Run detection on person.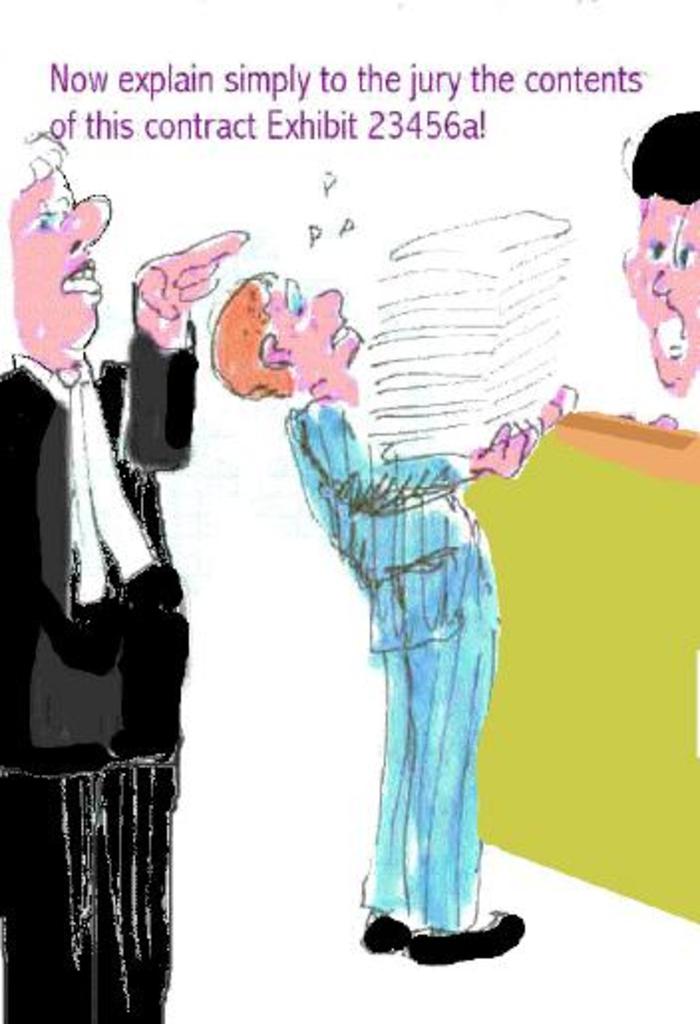
Result: [0, 129, 253, 1022].
